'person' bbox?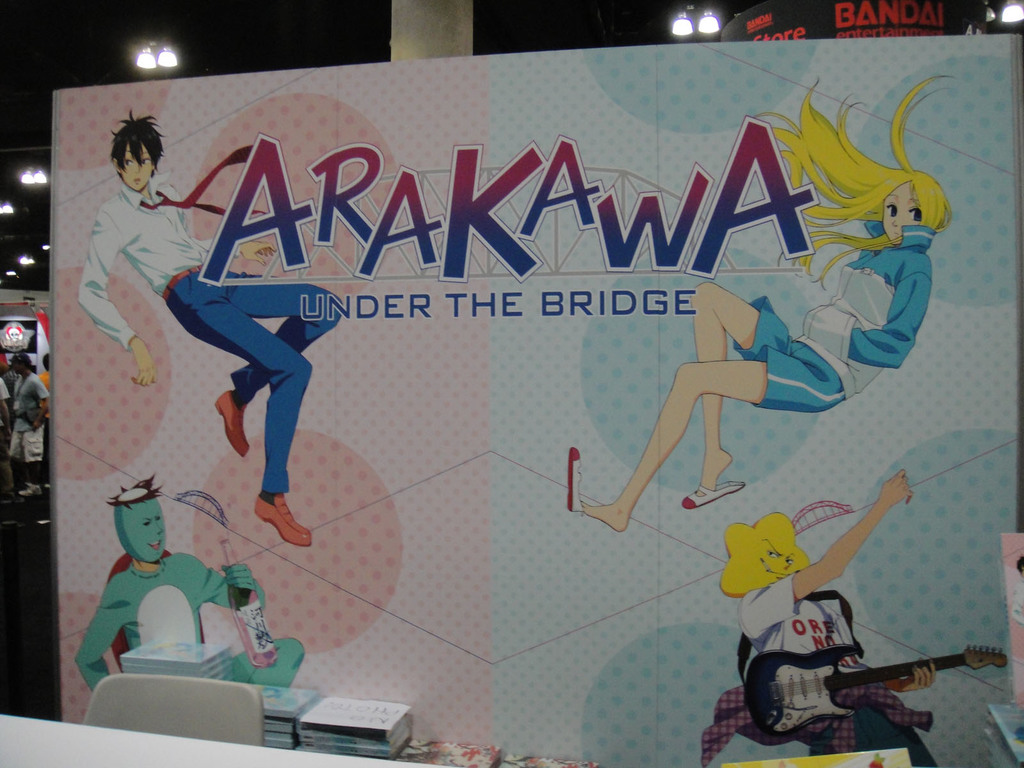
l=718, t=470, r=938, b=767
